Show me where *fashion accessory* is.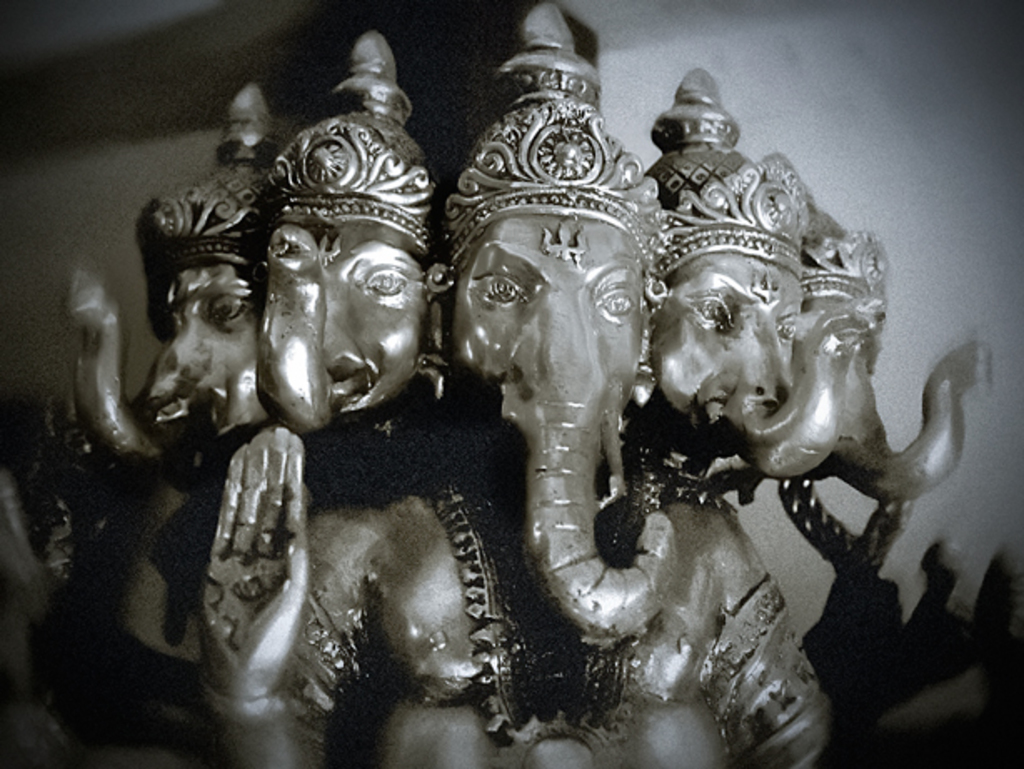
*fashion accessory* is at [x1=440, y1=0, x2=665, y2=310].
